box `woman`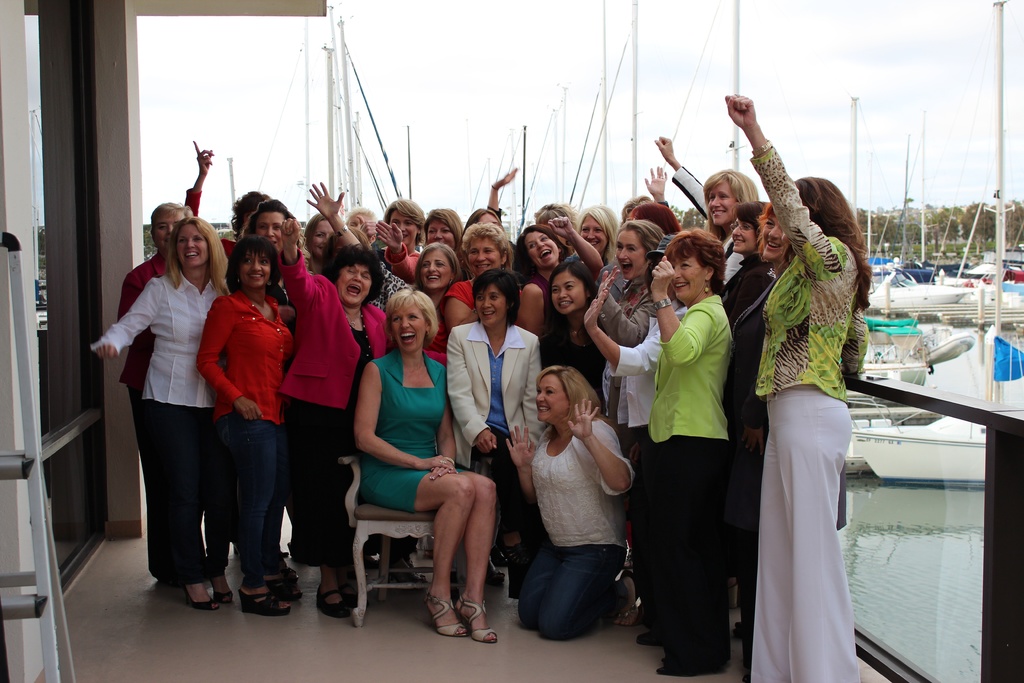
463 166 524 271
